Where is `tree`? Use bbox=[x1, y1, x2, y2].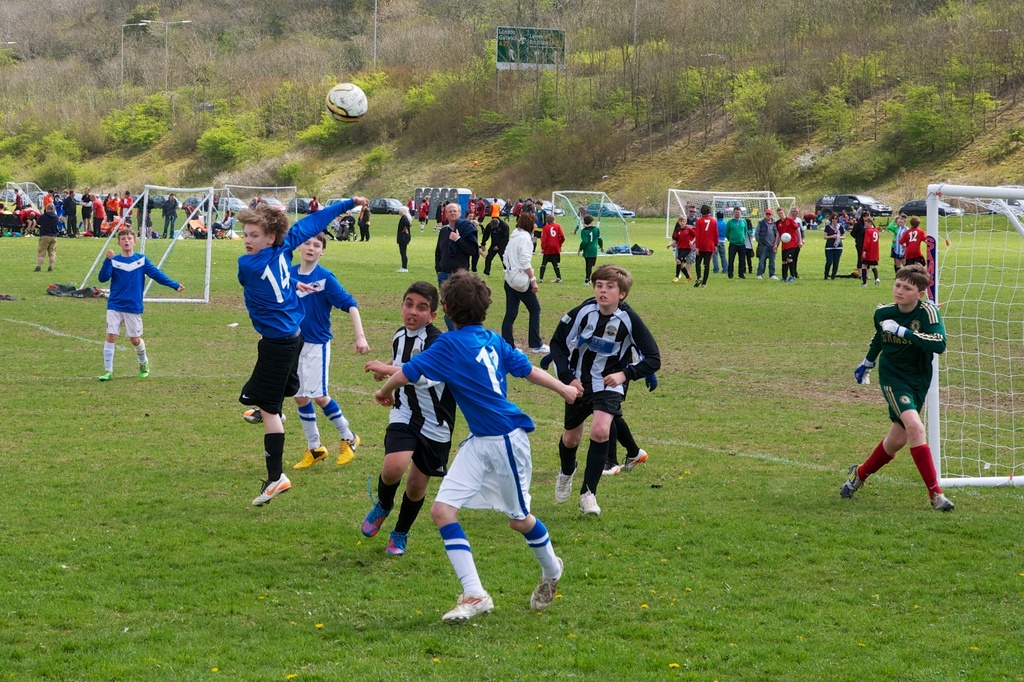
bbox=[164, 80, 233, 144].
